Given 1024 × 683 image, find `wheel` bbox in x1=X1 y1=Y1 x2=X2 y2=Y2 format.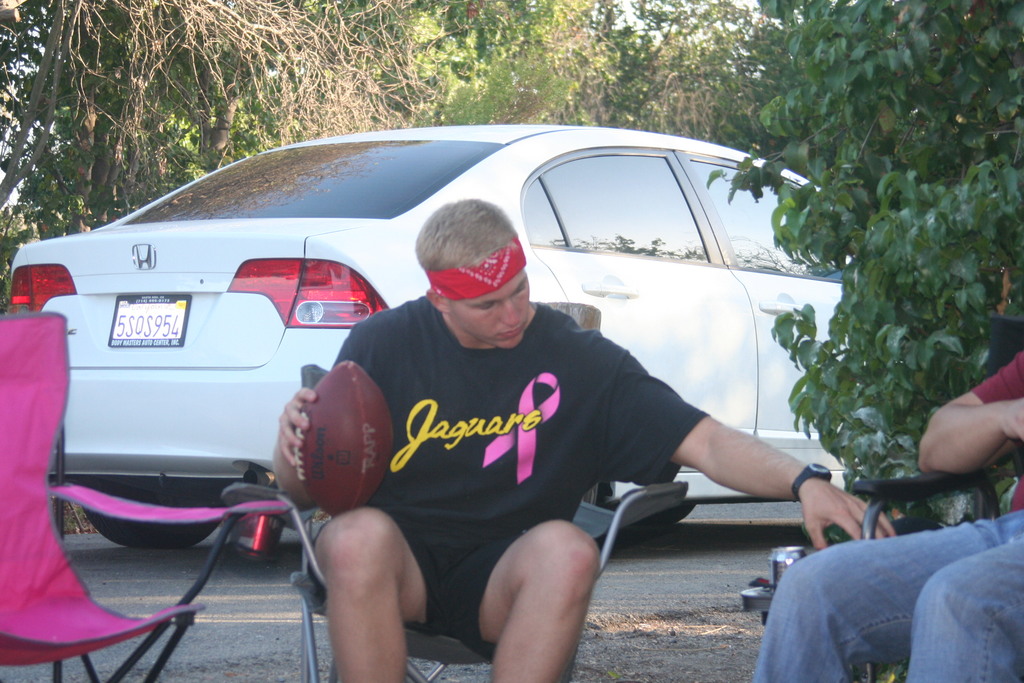
x1=79 y1=487 x2=223 y2=542.
